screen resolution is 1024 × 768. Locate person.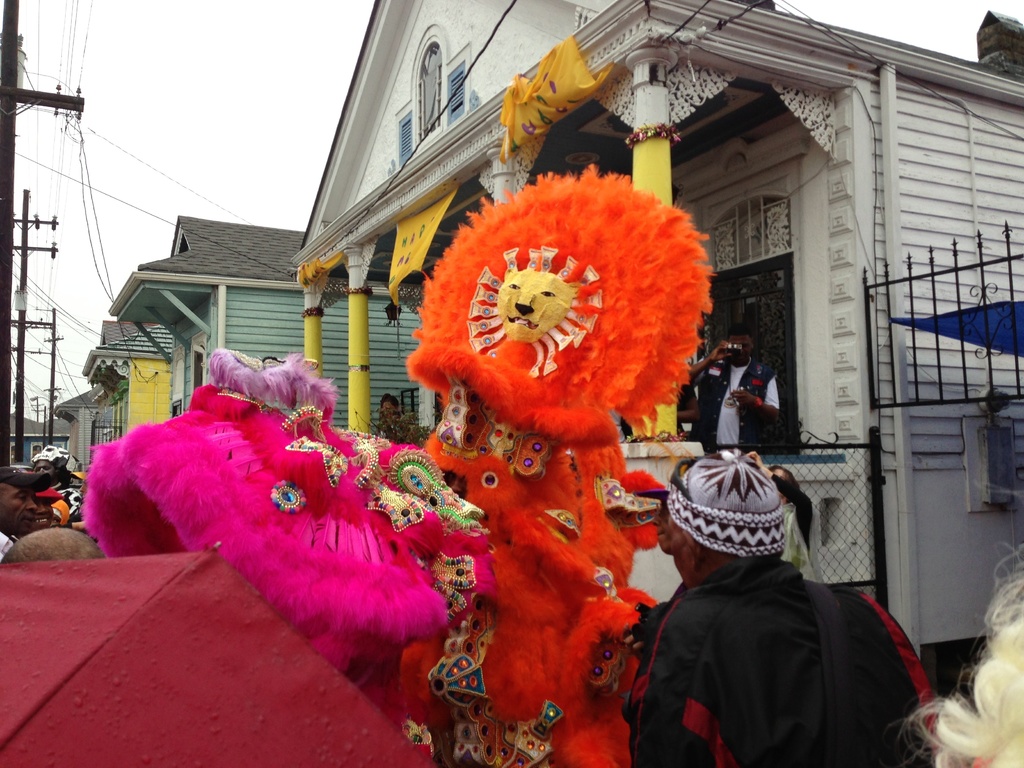
<box>740,447,822,573</box>.
